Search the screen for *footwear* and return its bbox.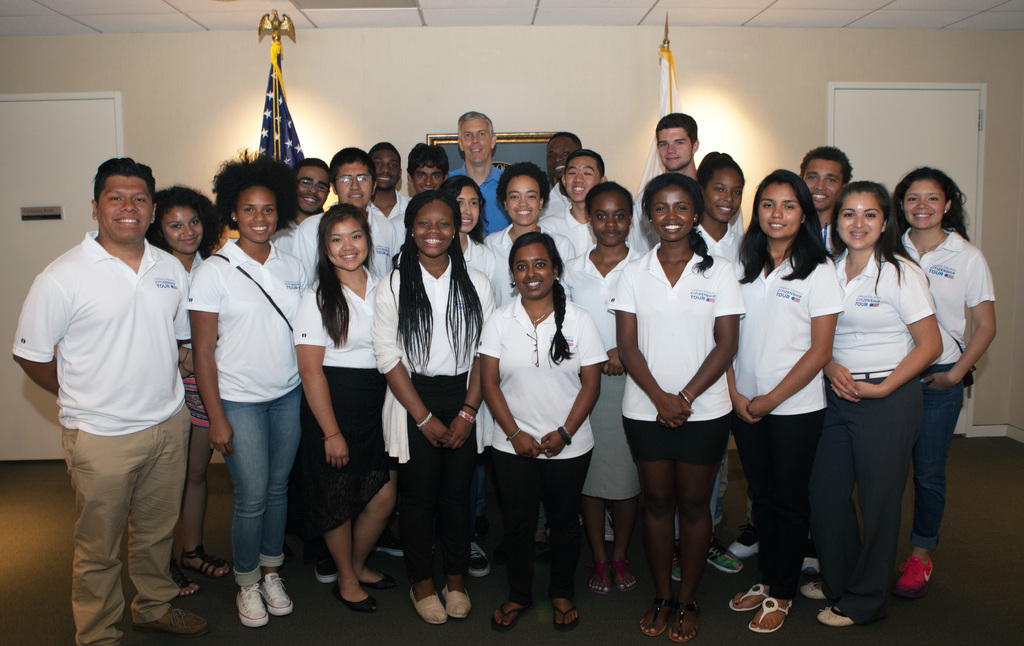
Found: 819, 602, 851, 627.
